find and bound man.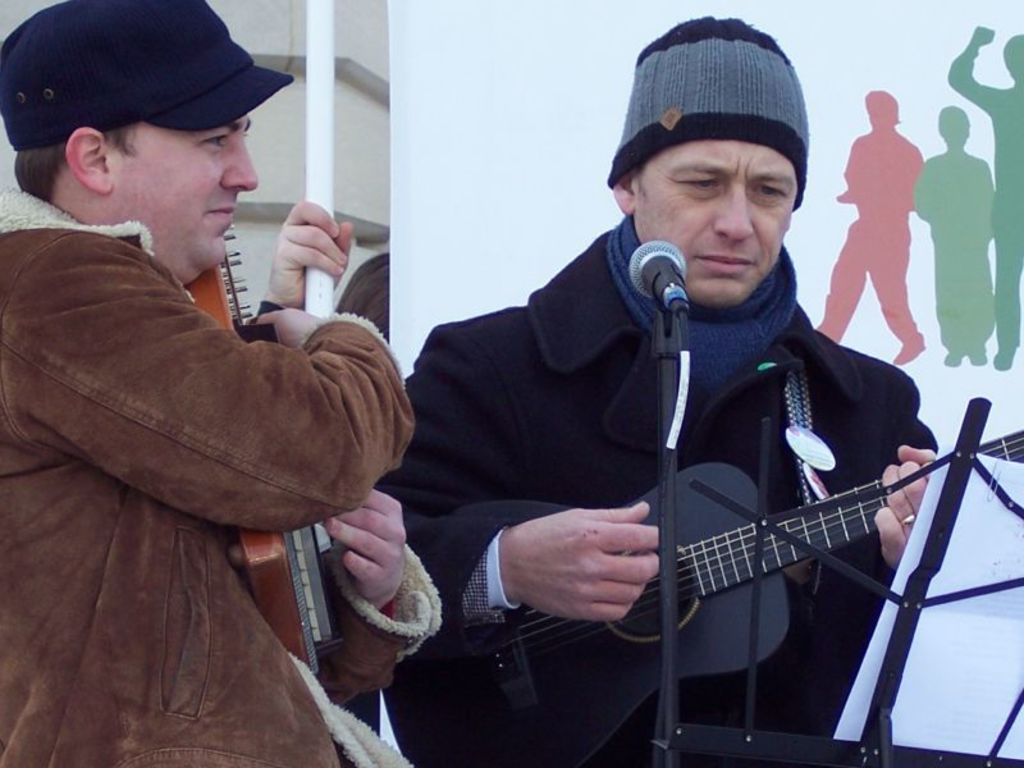
Bound: region(815, 87, 931, 367).
